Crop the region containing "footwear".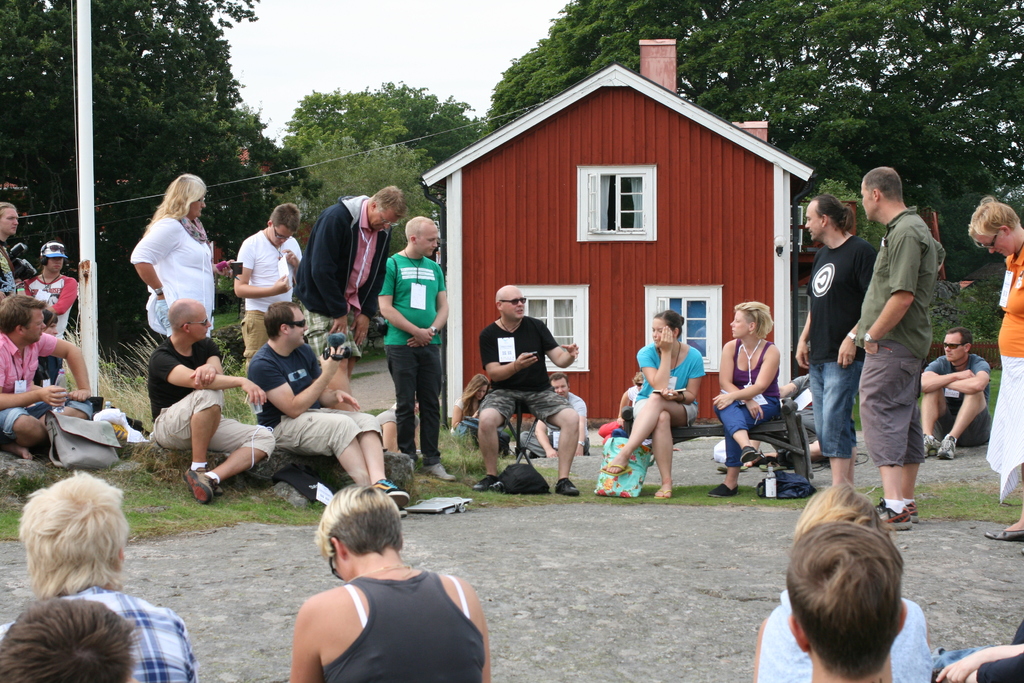
Crop region: x1=940 y1=429 x2=959 y2=458.
